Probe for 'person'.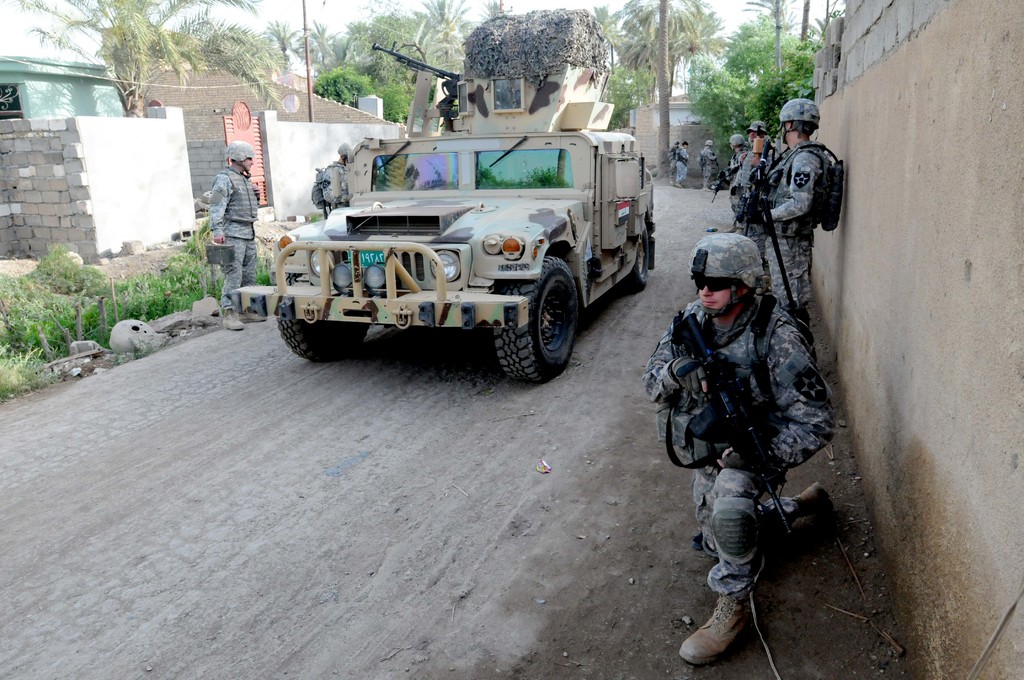
Probe result: 667:143:680:170.
